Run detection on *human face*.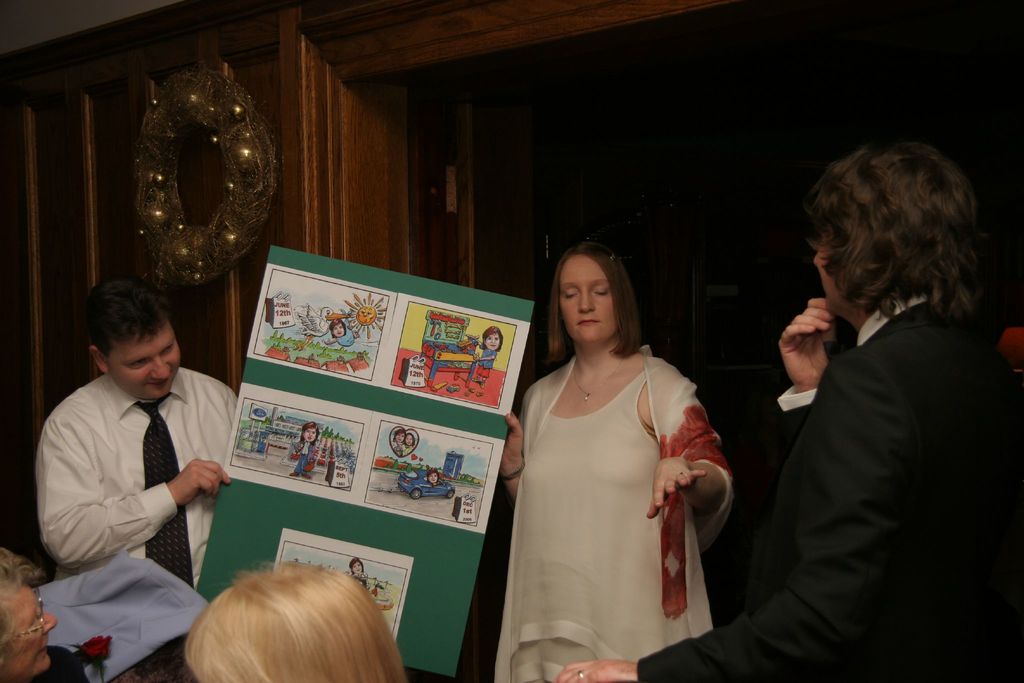
Result: detection(406, 436, 416, 447).
